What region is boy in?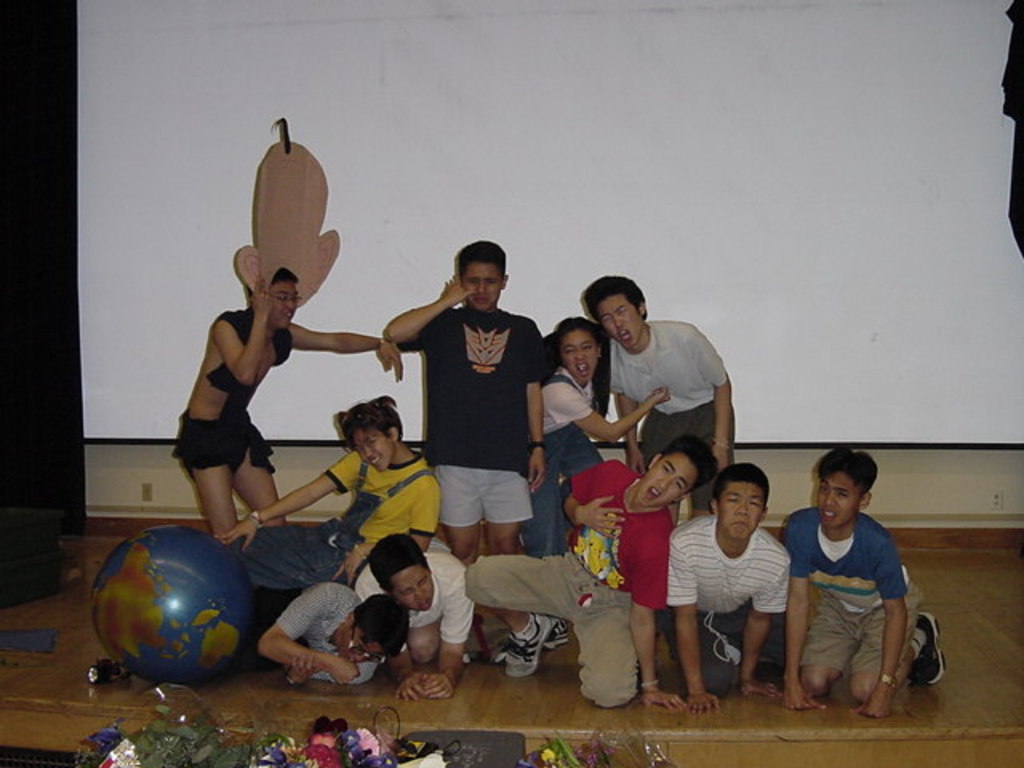
581/264/741/522.
